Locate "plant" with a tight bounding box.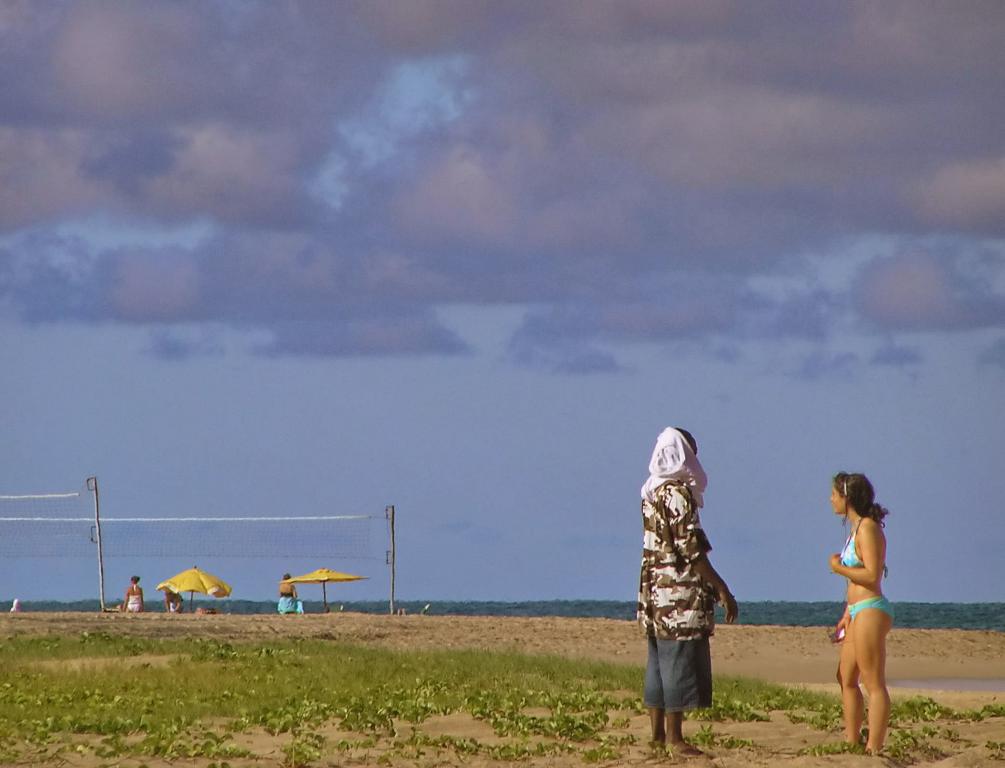
left=798, top=732, right=864, bottom=759.
